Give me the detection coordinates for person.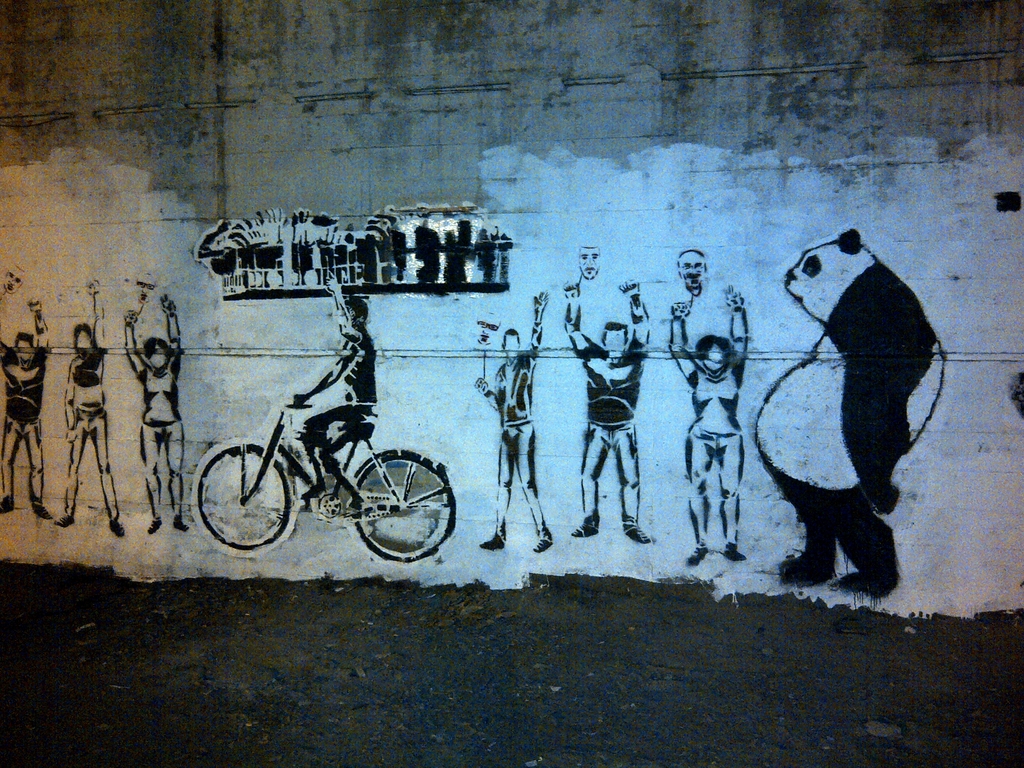
select_region(0, 297, 51, 518).
